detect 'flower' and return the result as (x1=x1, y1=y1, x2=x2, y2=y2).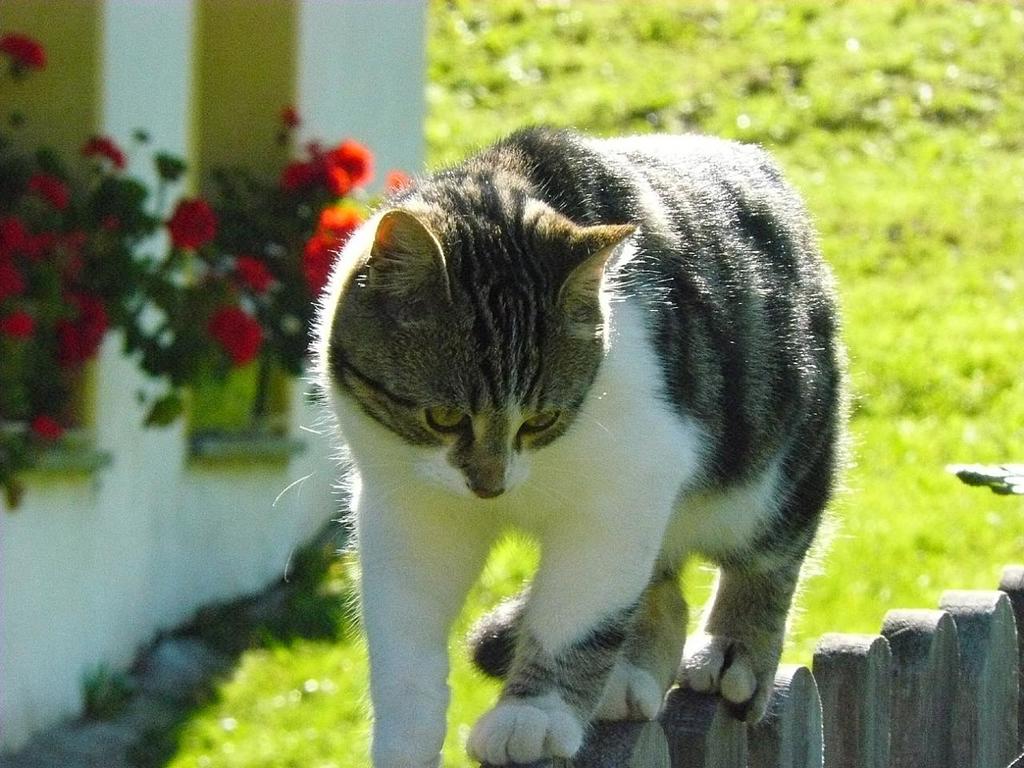
(x1=0, y1=29, x2=50, y2=74).
